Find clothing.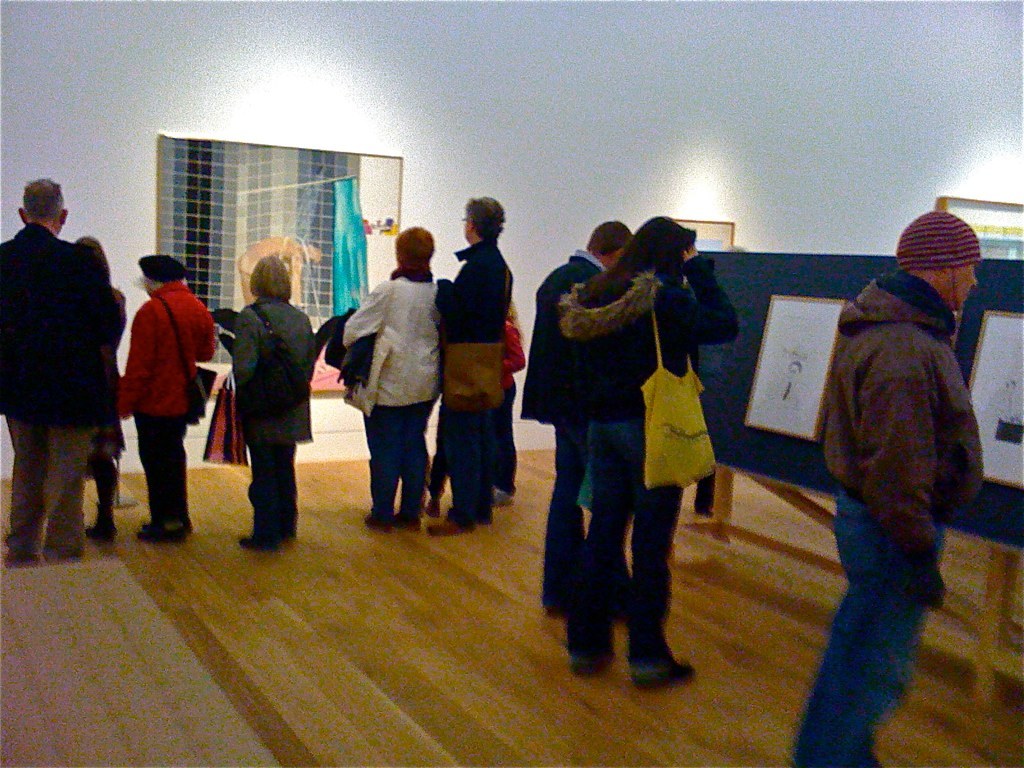
4,221,121,426.
